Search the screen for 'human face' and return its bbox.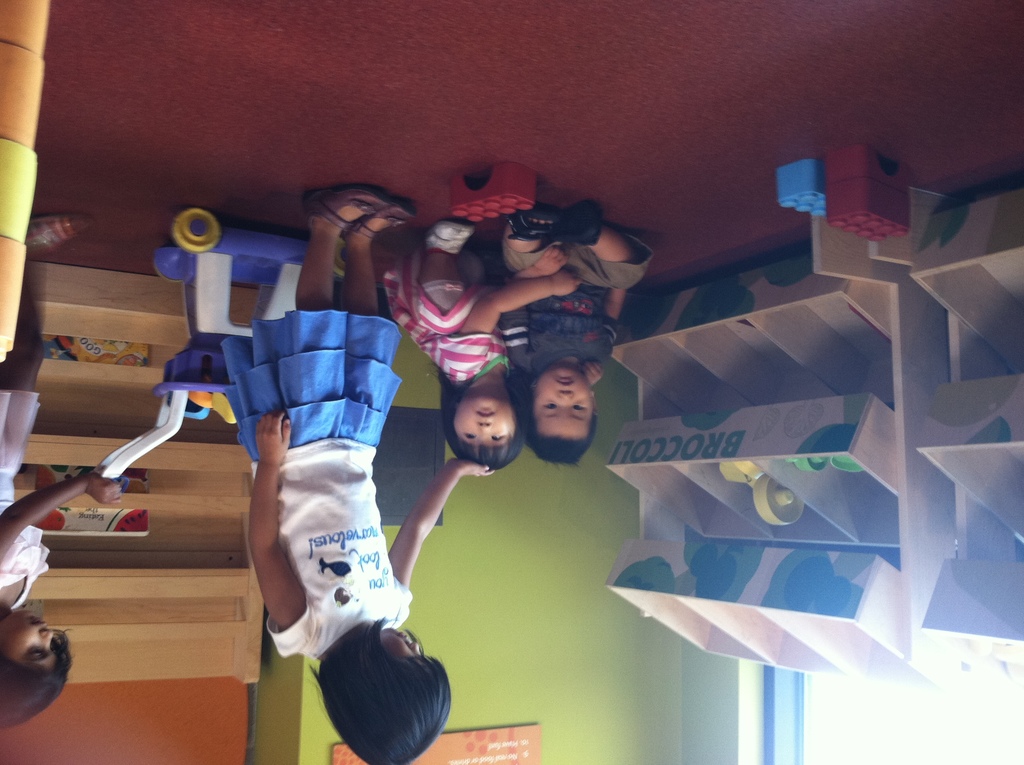
Found: left=529, top=362, right=593, bottom=441.
